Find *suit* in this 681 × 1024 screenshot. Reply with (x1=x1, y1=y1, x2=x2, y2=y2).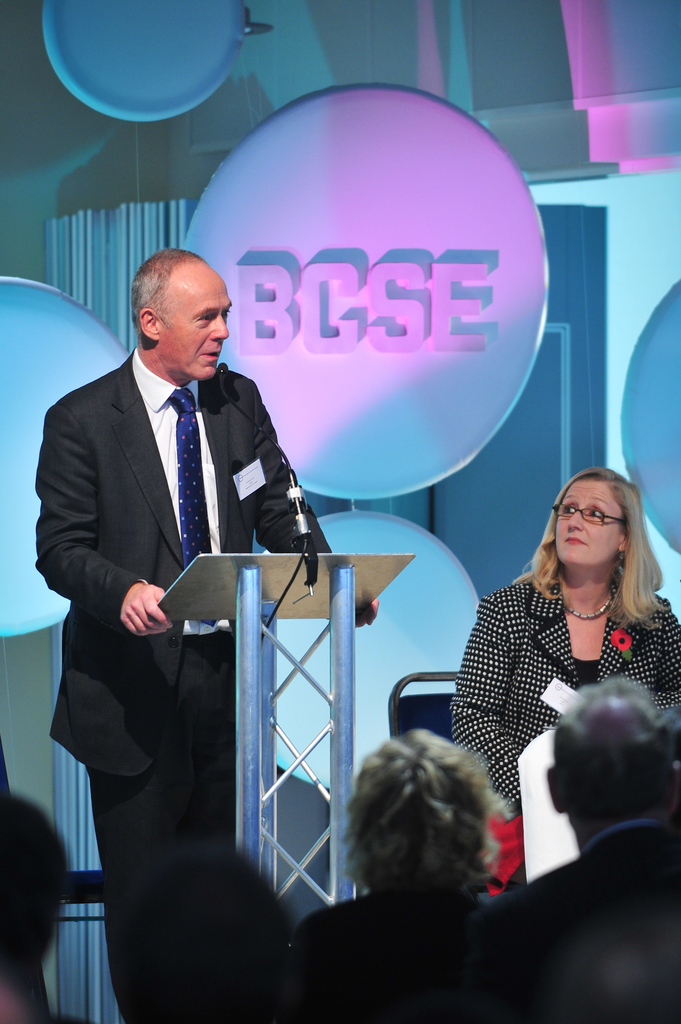
(x1=280, y1=879, x2=499, y2=1023).
